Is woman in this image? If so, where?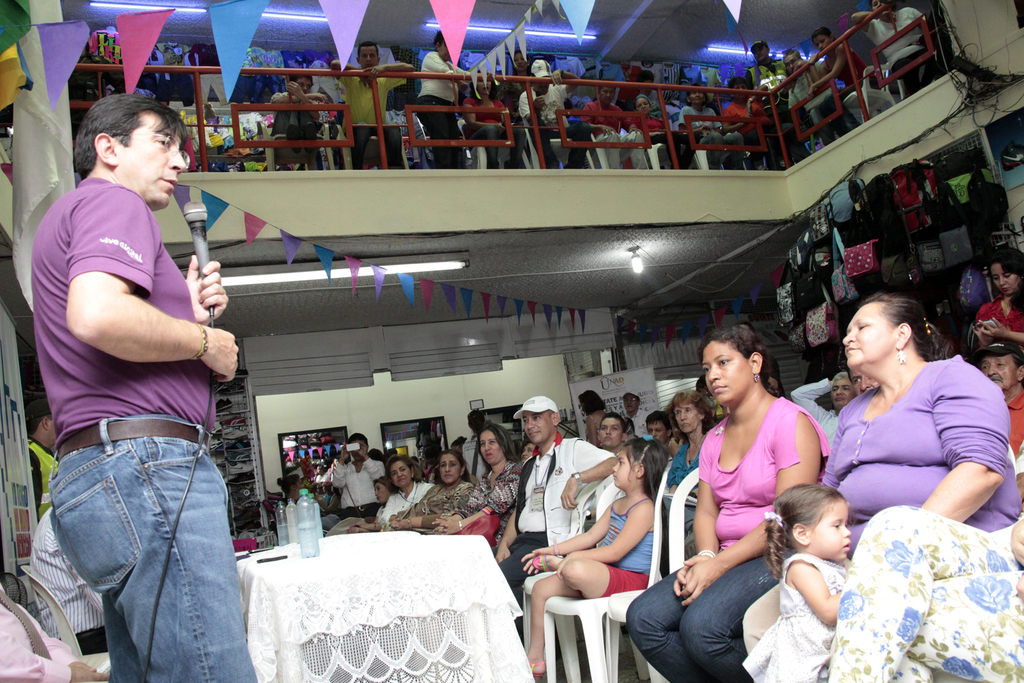
Yes, at (x1=578, y1=384, x2=612, y2=450).
